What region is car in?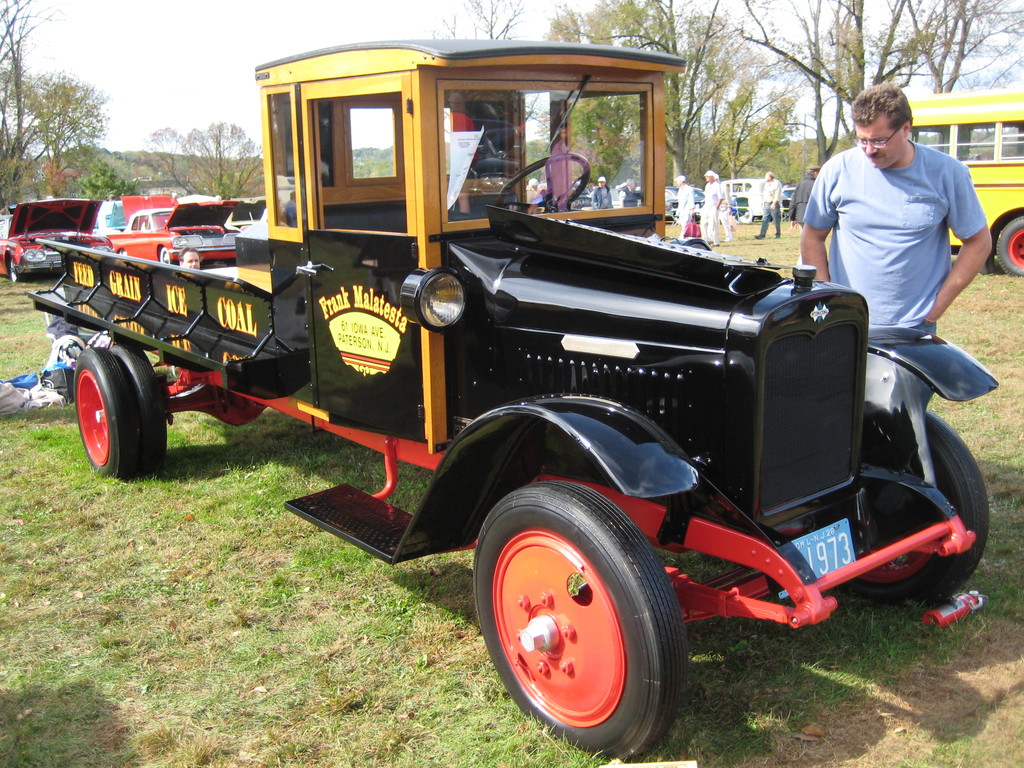
[x1=726, y1=183, x2=792, y2=224].
